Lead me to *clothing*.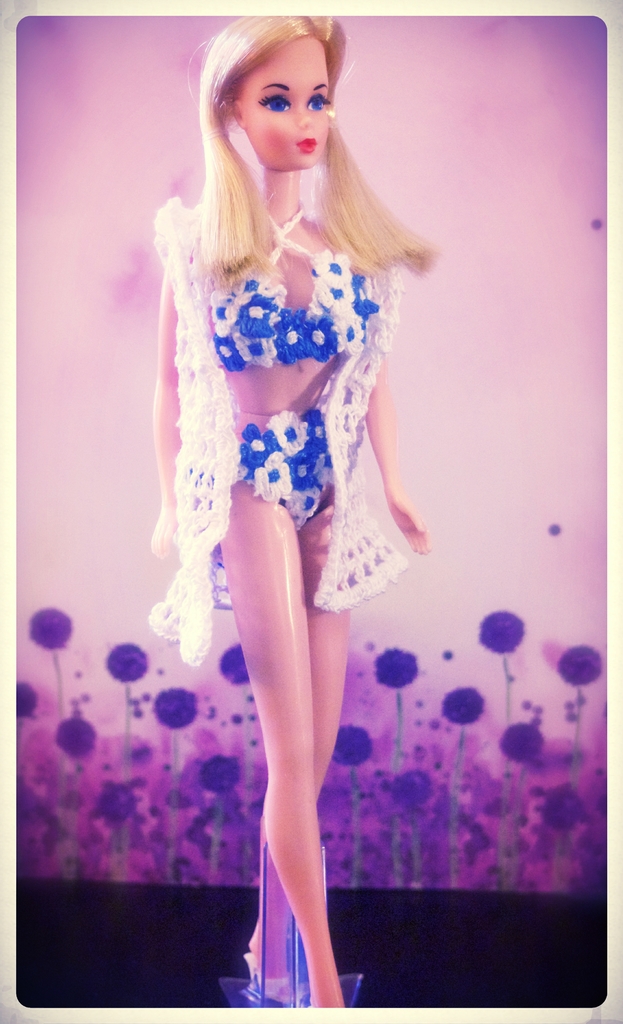
Lead to <box>142,145,429,750</box>.
